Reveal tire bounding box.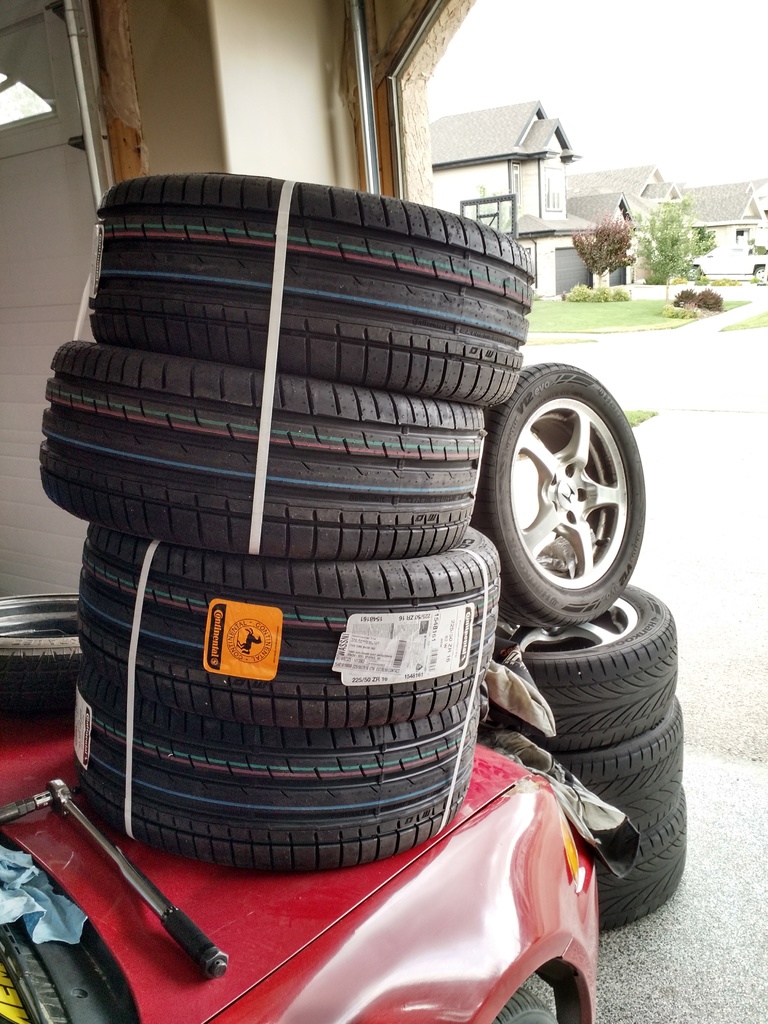
Revealed: pyautogui.locateOnScreen(69, 722, 484, 869).
